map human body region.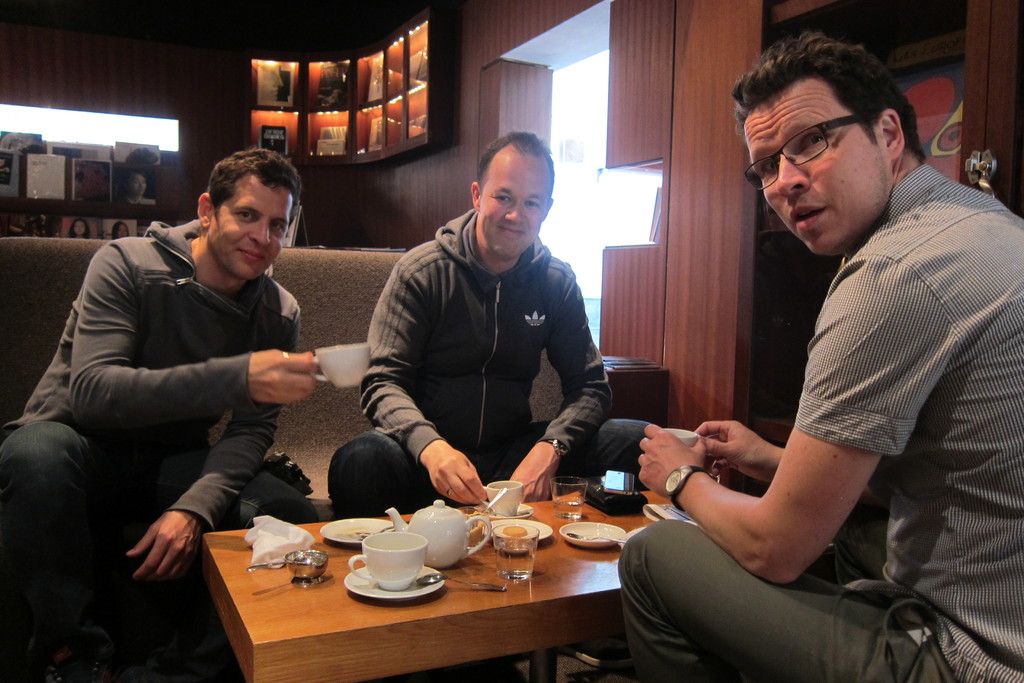
Mapped to (326, 131, 664, 682).
